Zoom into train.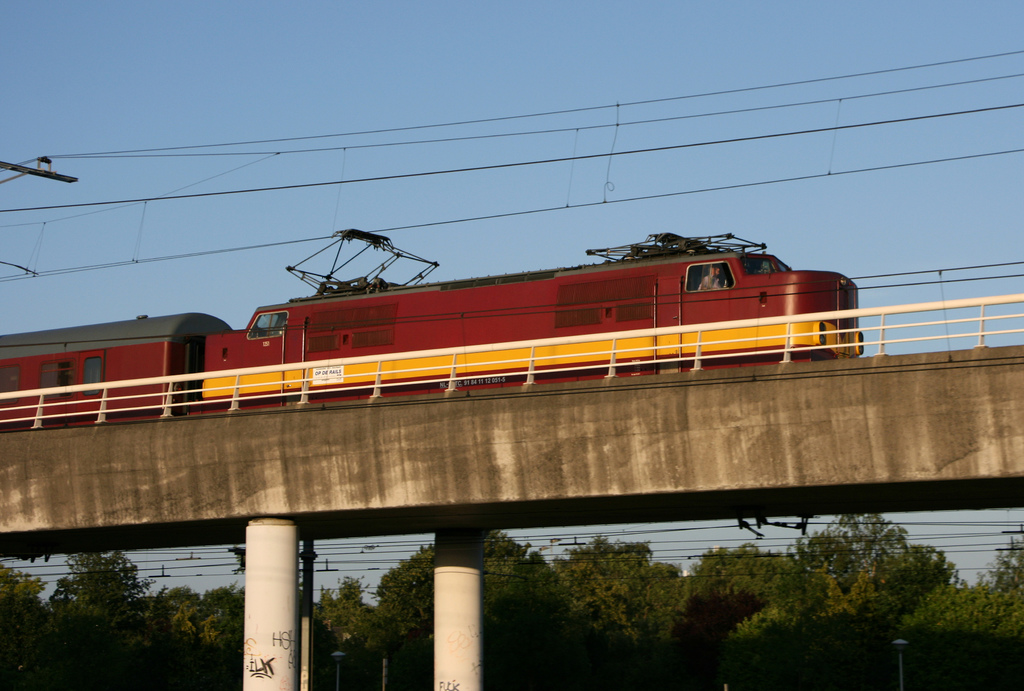
Zoom target: [0, 231, 860, 431].
